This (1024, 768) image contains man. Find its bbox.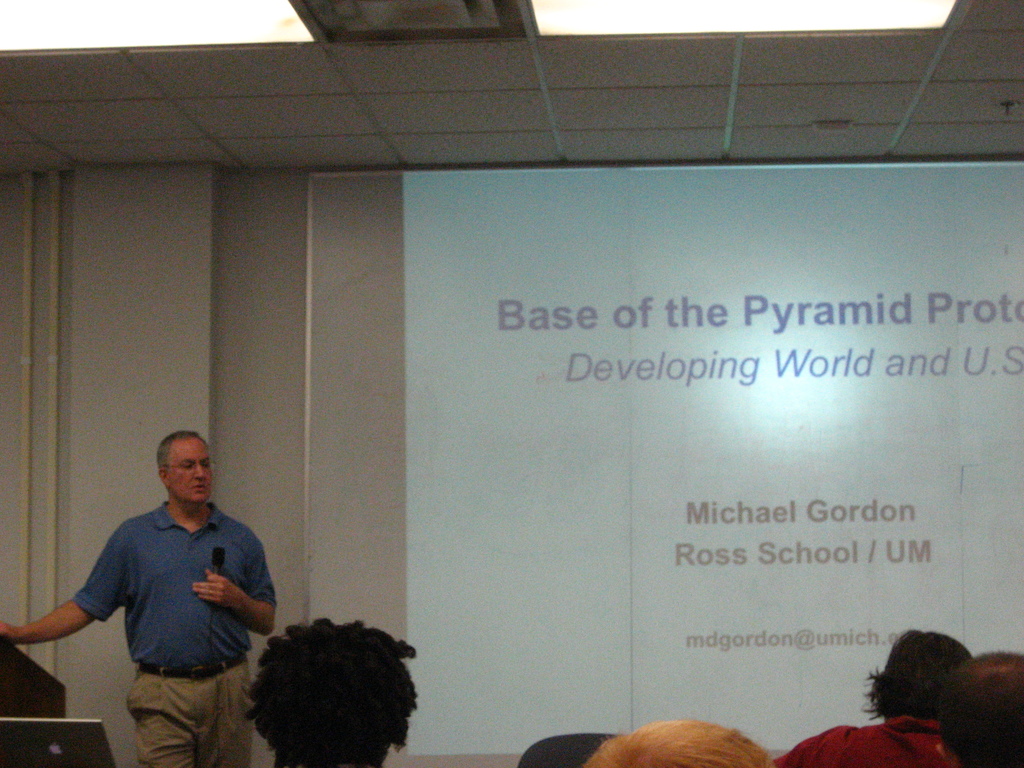
<box>22,415,276,767</box>.
